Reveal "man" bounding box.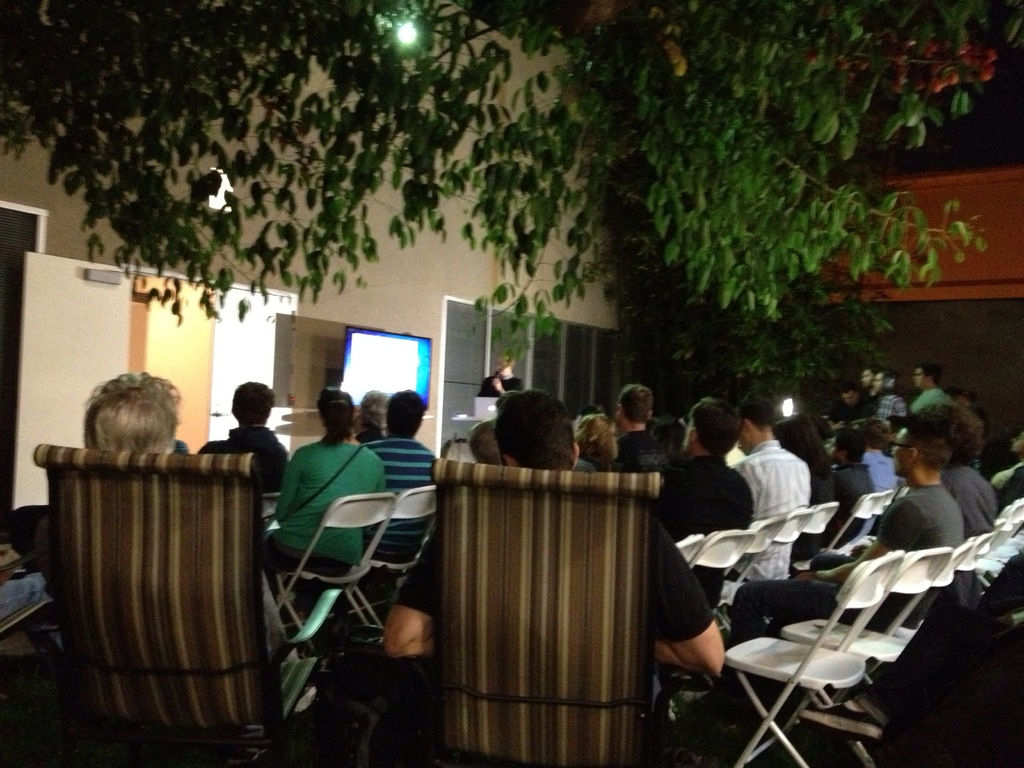
Revealed: Rect(471, 350, 528, 397).
